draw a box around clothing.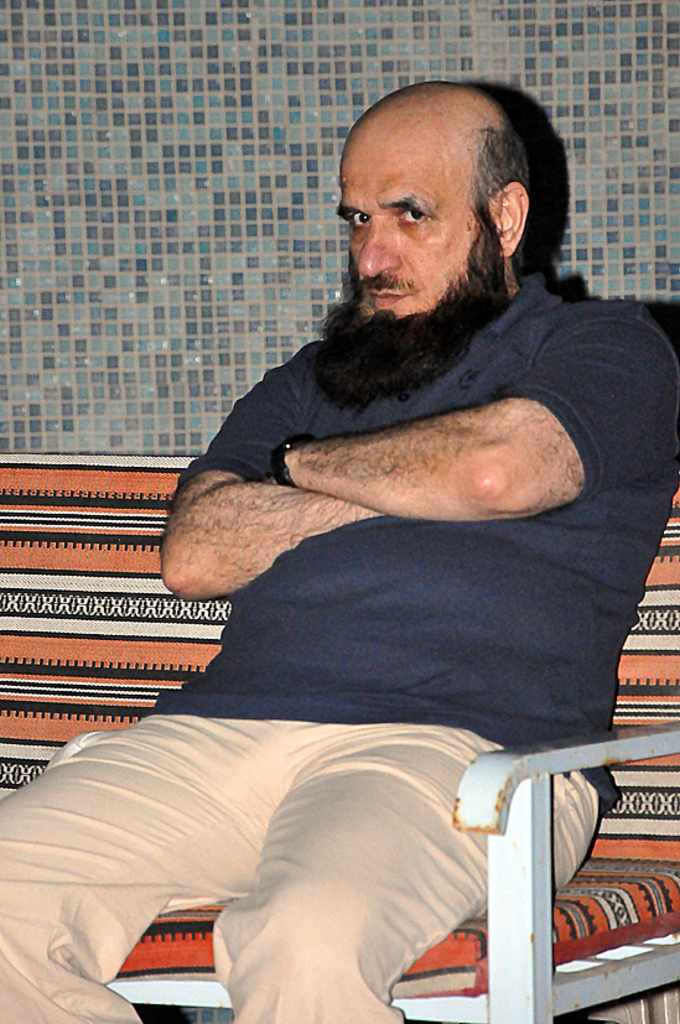
<region>0, 261, 679, 1023</region>.
